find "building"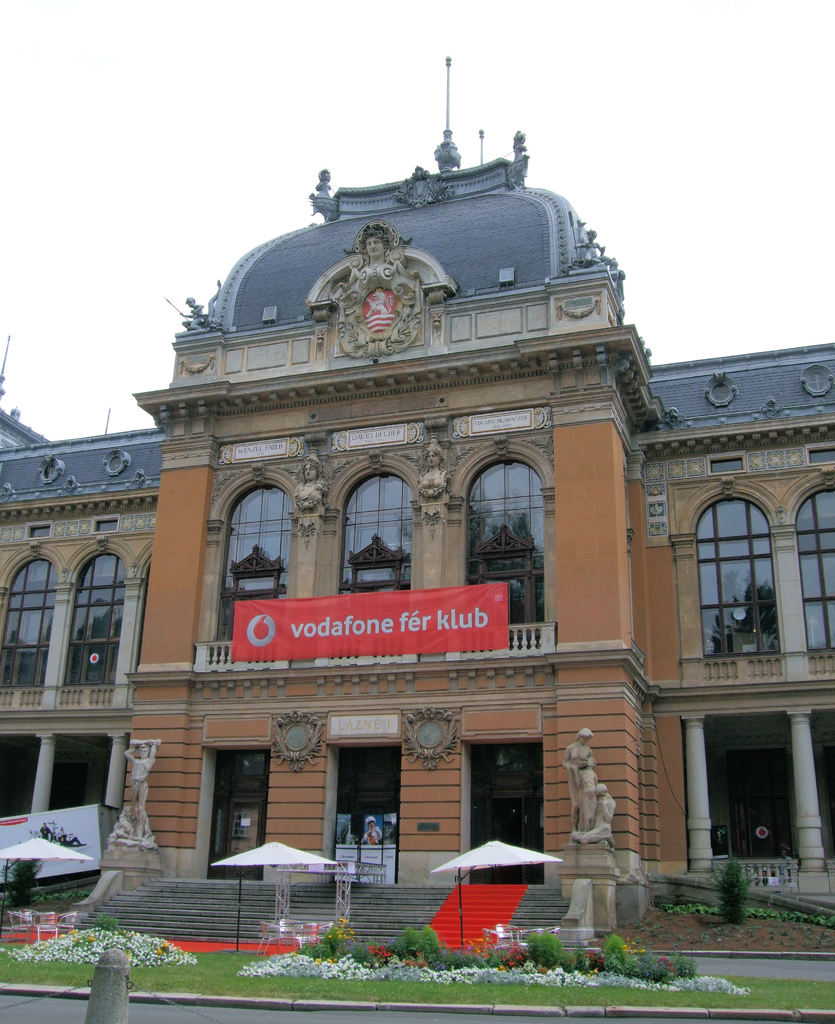
detection(0, 54, 834, 962)
